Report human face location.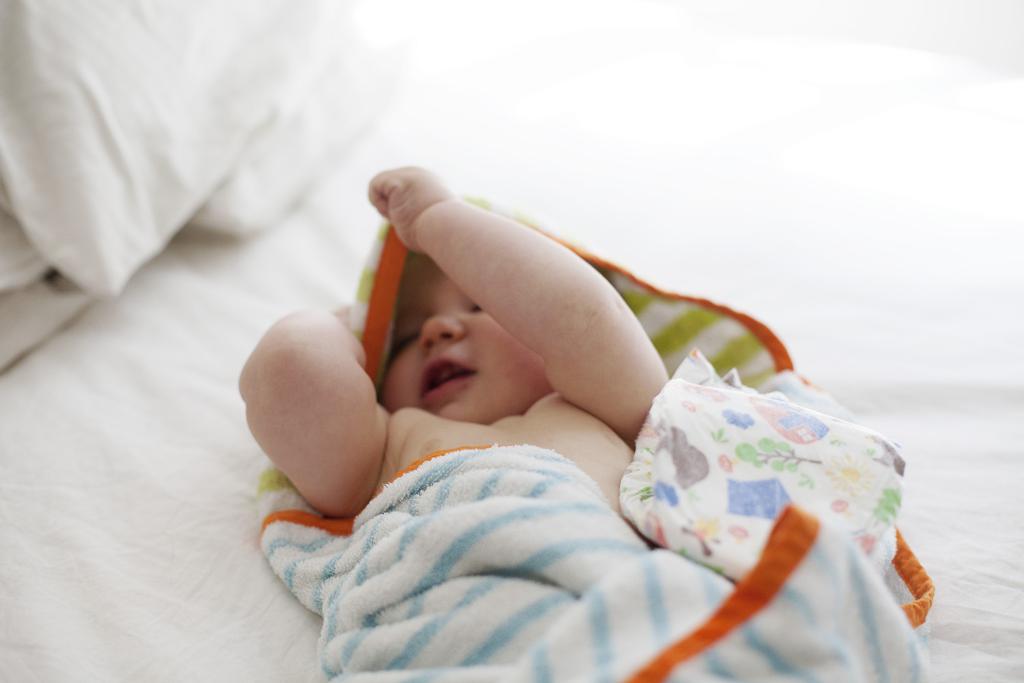
Report: [left=384, top=252, right=552, bottom=427].
